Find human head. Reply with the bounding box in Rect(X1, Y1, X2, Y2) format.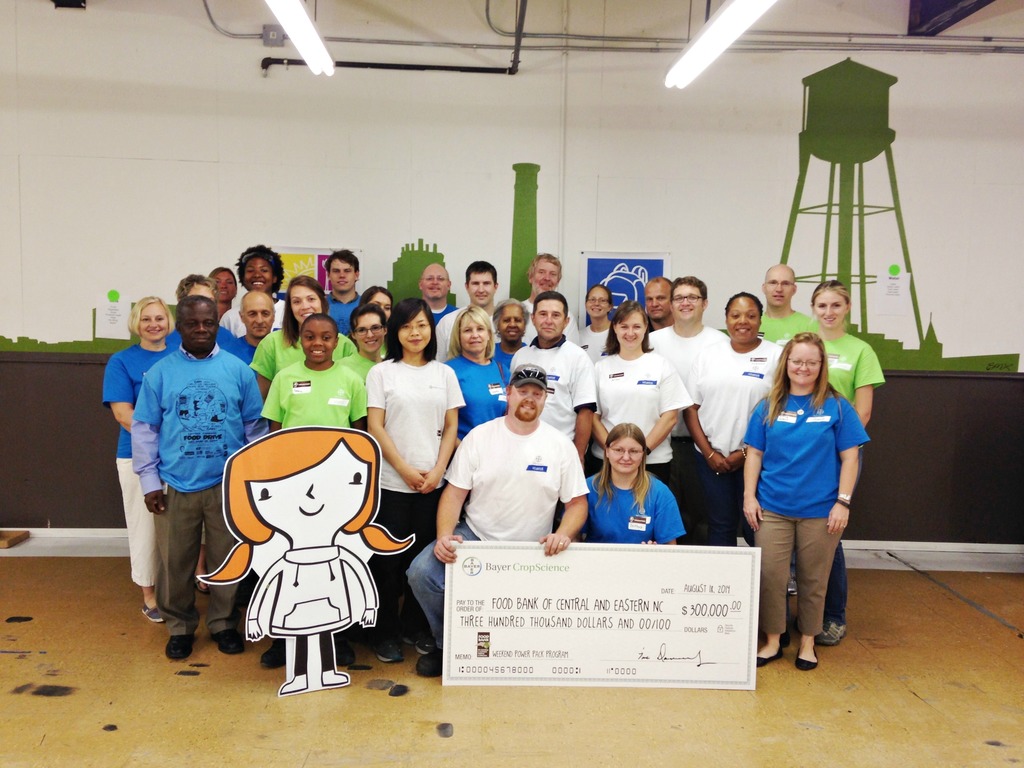
Rect(526, 252, 566, 294).
